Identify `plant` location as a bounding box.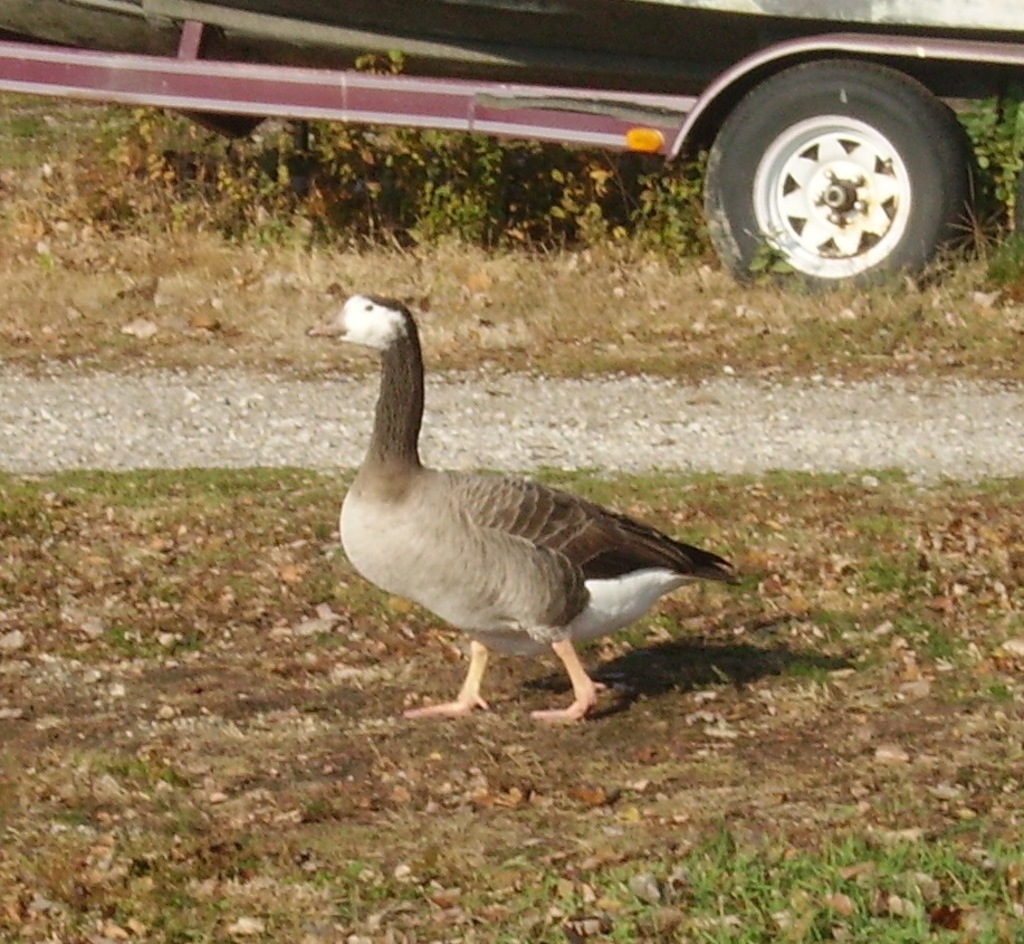
106,620,152,658.
